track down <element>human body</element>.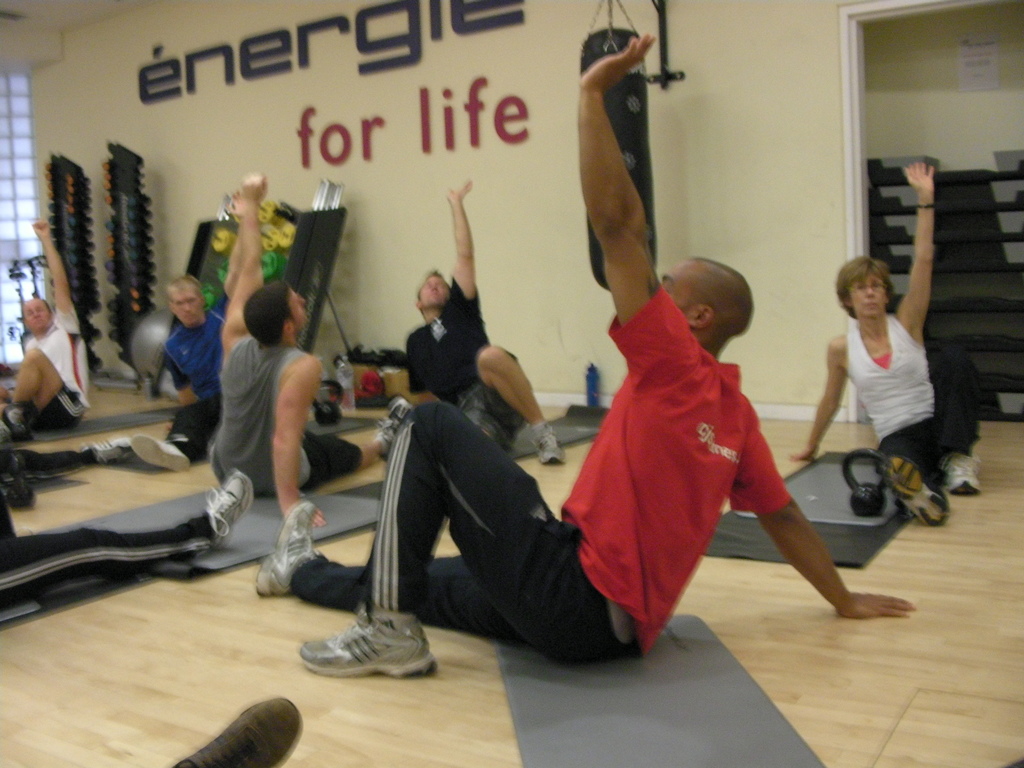
Tracked to 783/152/984/527.
